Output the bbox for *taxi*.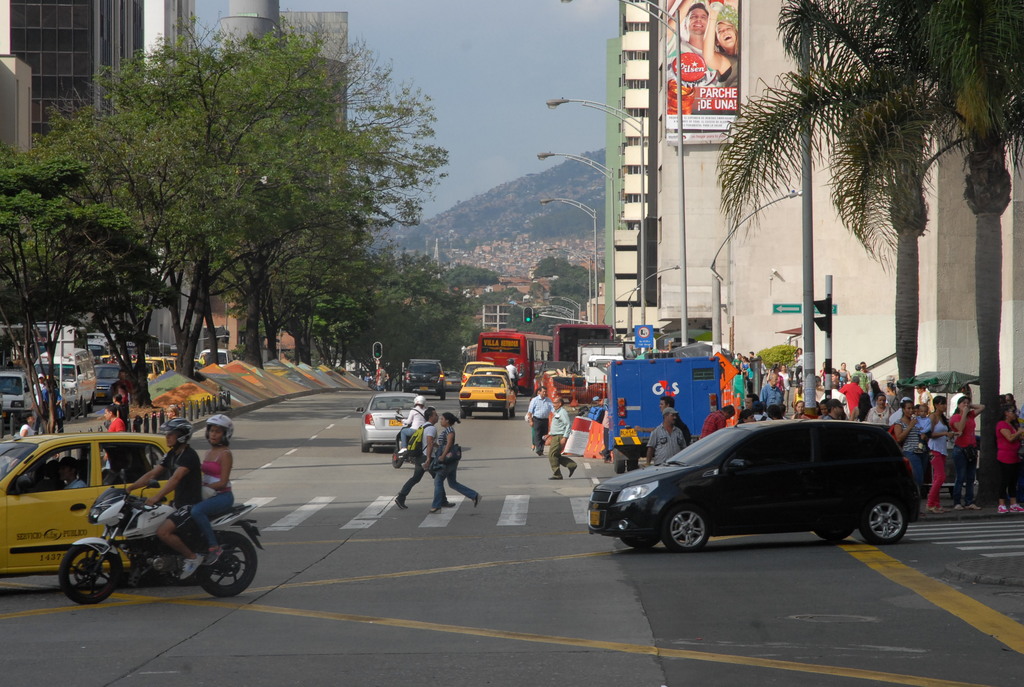
crop(458, 362, 493, 391).
